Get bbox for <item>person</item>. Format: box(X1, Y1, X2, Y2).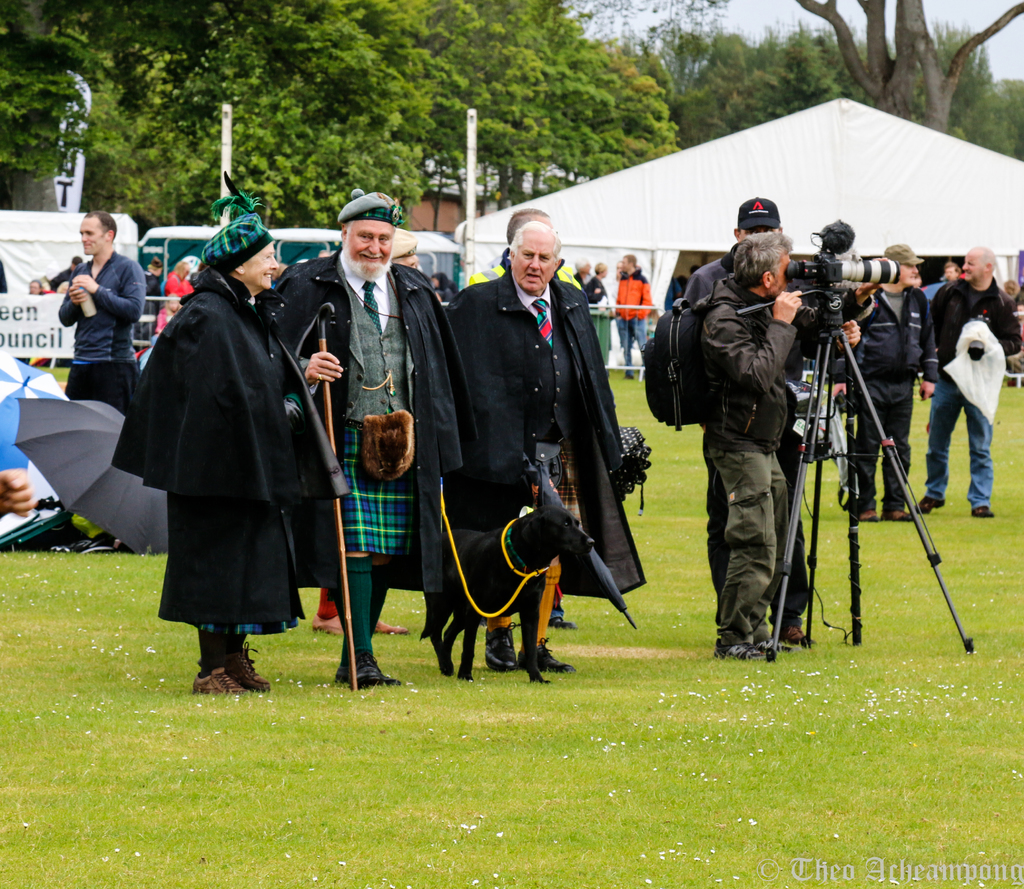
box(57, 210, 145, 416).
